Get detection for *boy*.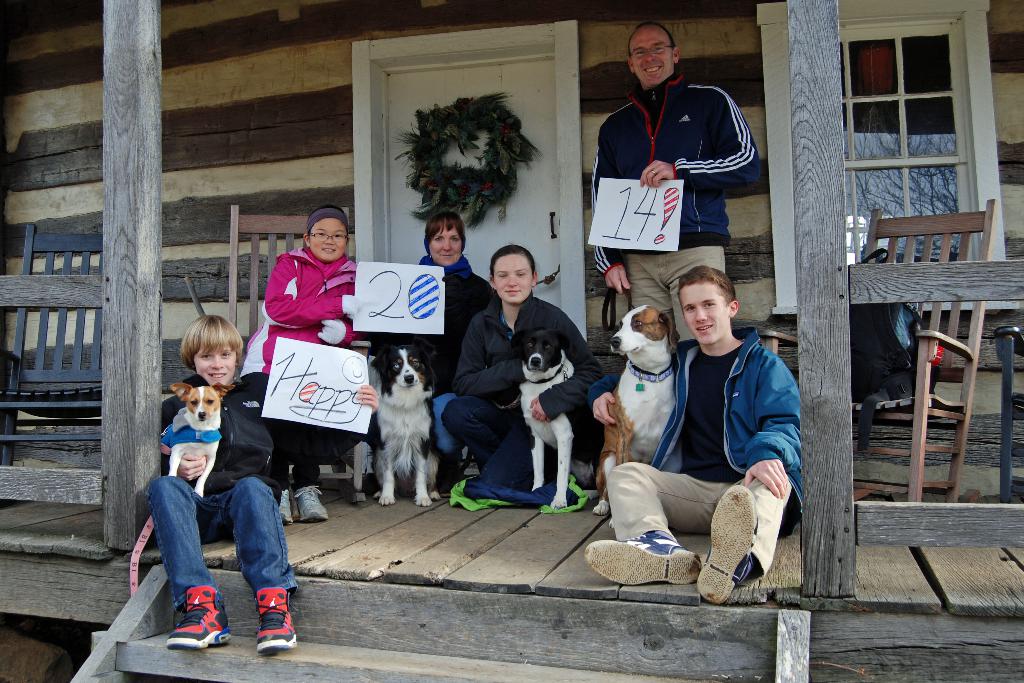
Detection: 573, 258, 804, 593.
